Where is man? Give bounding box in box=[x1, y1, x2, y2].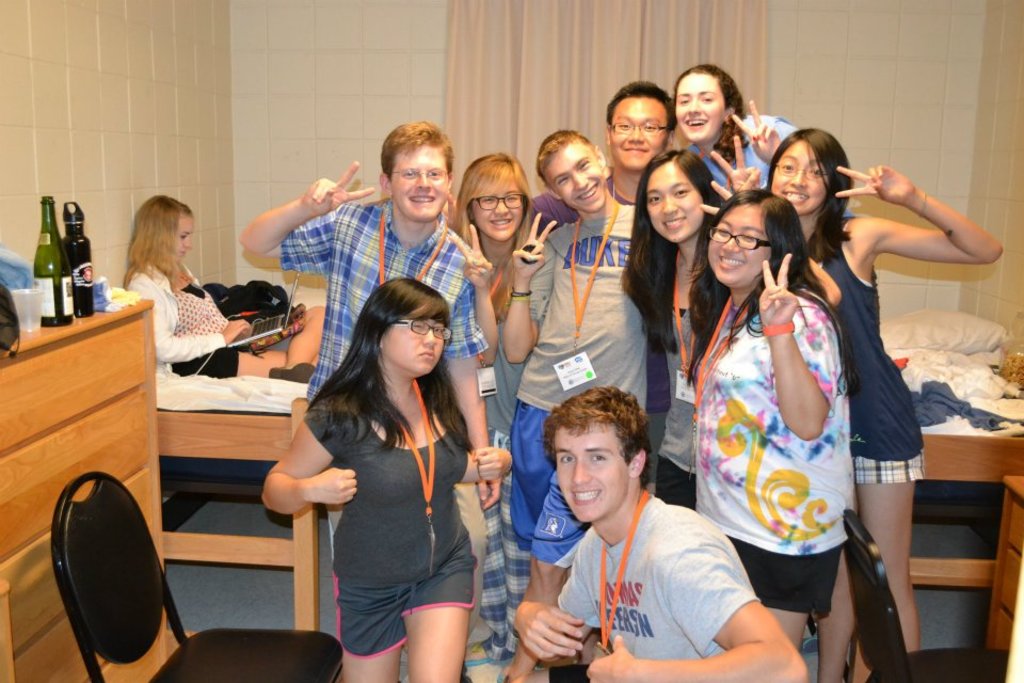
box=[514, 388, 809, 682].
